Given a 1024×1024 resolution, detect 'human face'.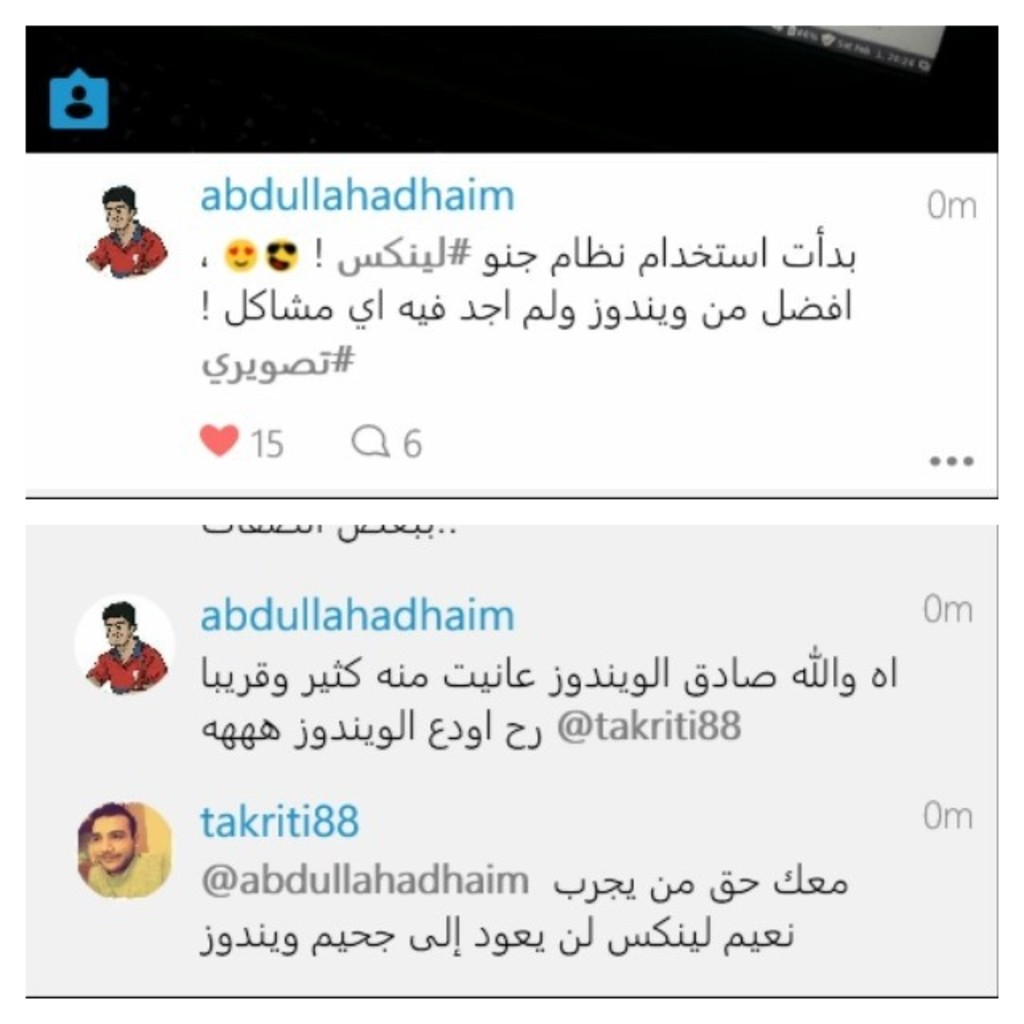
detection(106, 613, 131, 642).
